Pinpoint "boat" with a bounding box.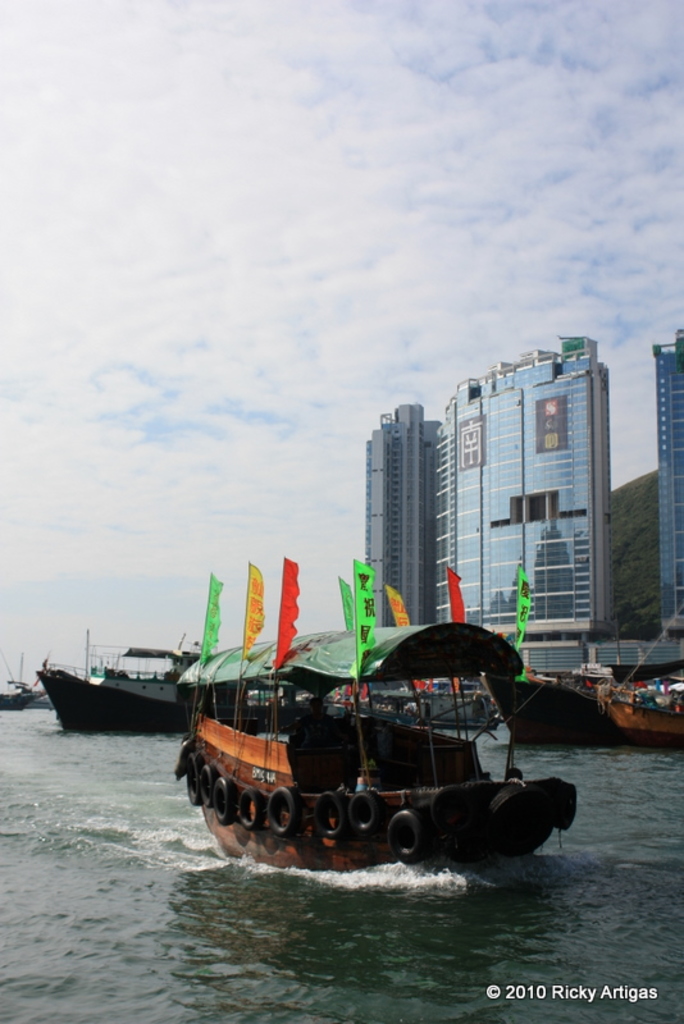
bbox=[496, 657, 616, 744].
